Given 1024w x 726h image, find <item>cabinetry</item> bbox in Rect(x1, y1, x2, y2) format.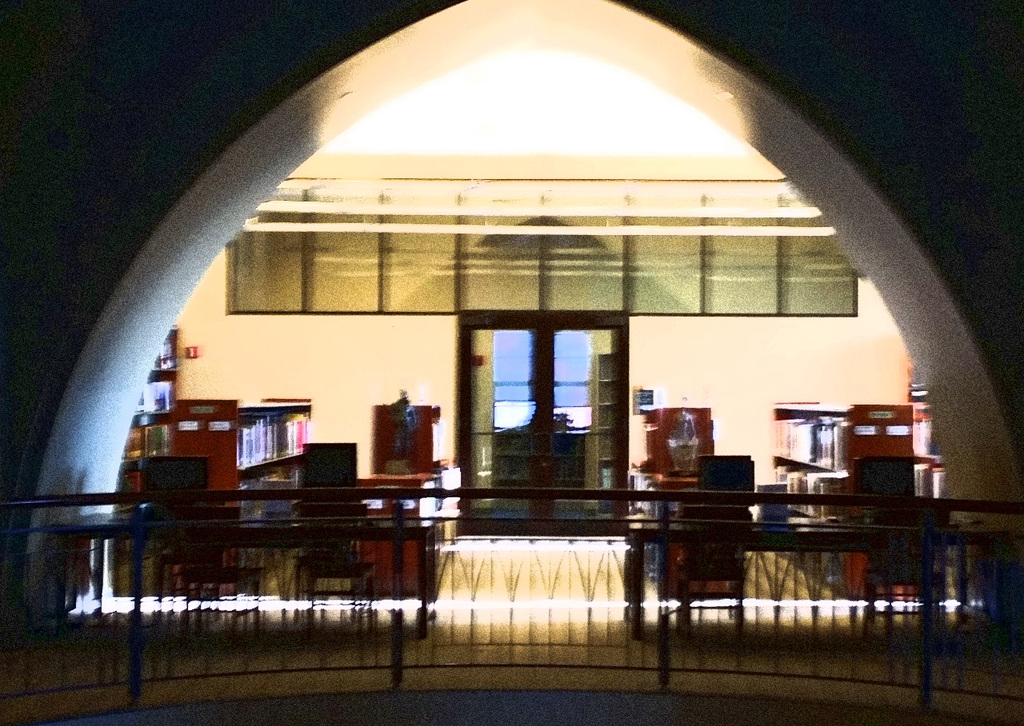
Rect(630, 405, 751, 603).
